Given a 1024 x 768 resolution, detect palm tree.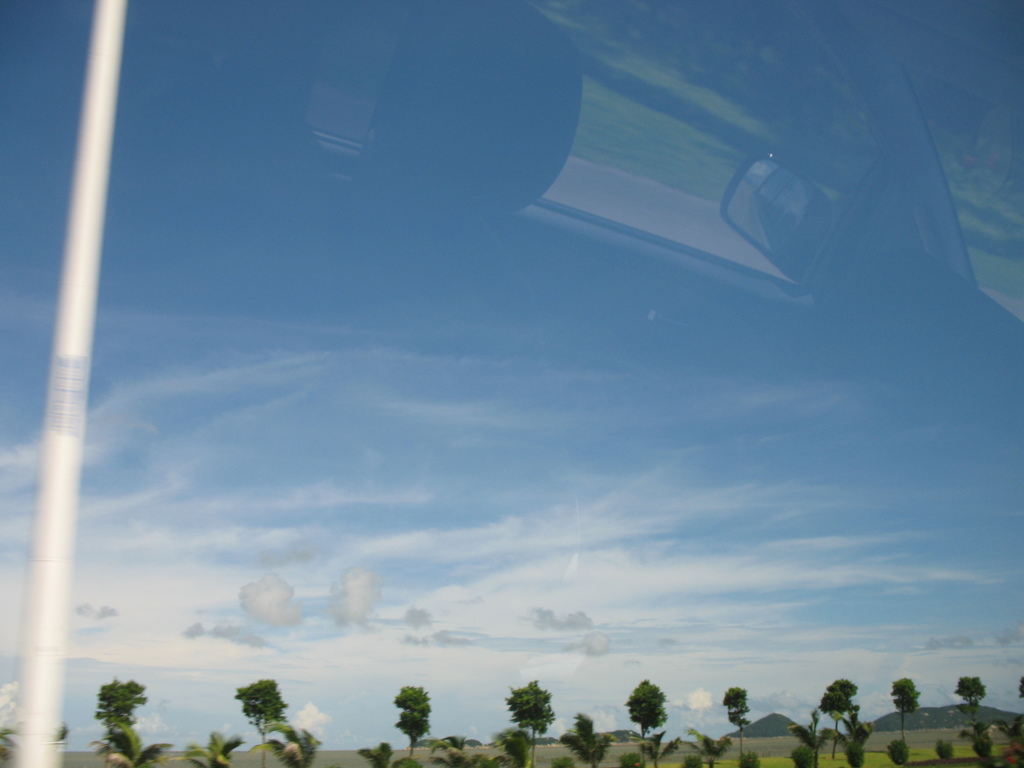
[x1=230, y1=675, x2=286, y2=748].
